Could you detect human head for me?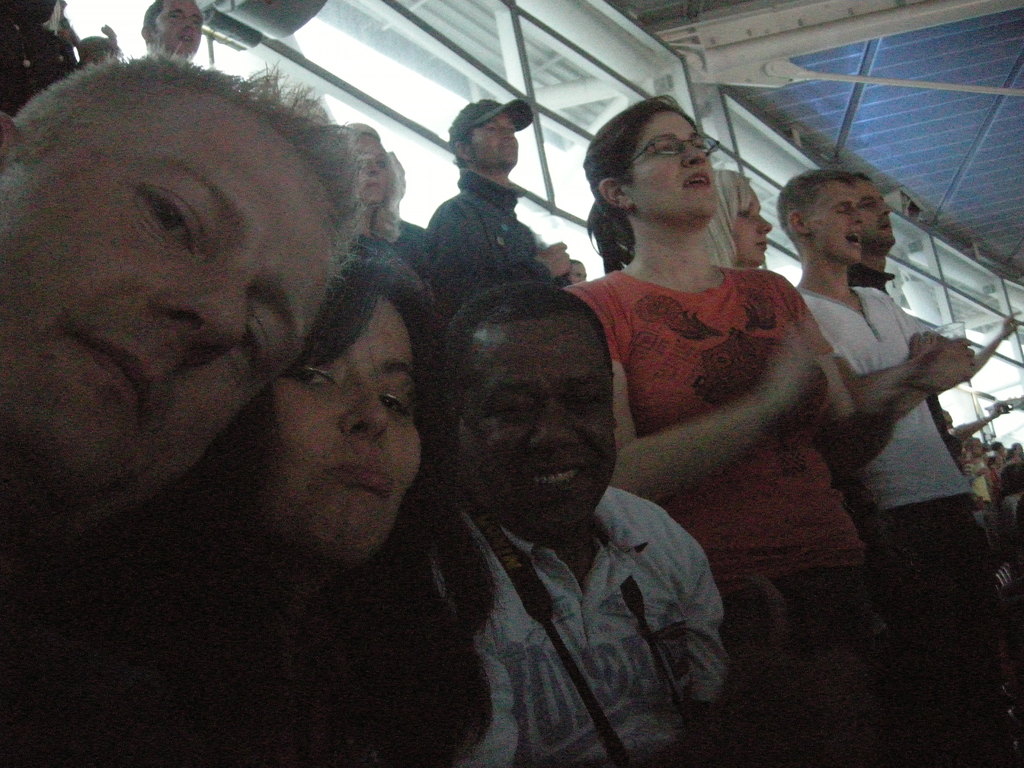
Detection result: box(137, 0, 204, 57).
